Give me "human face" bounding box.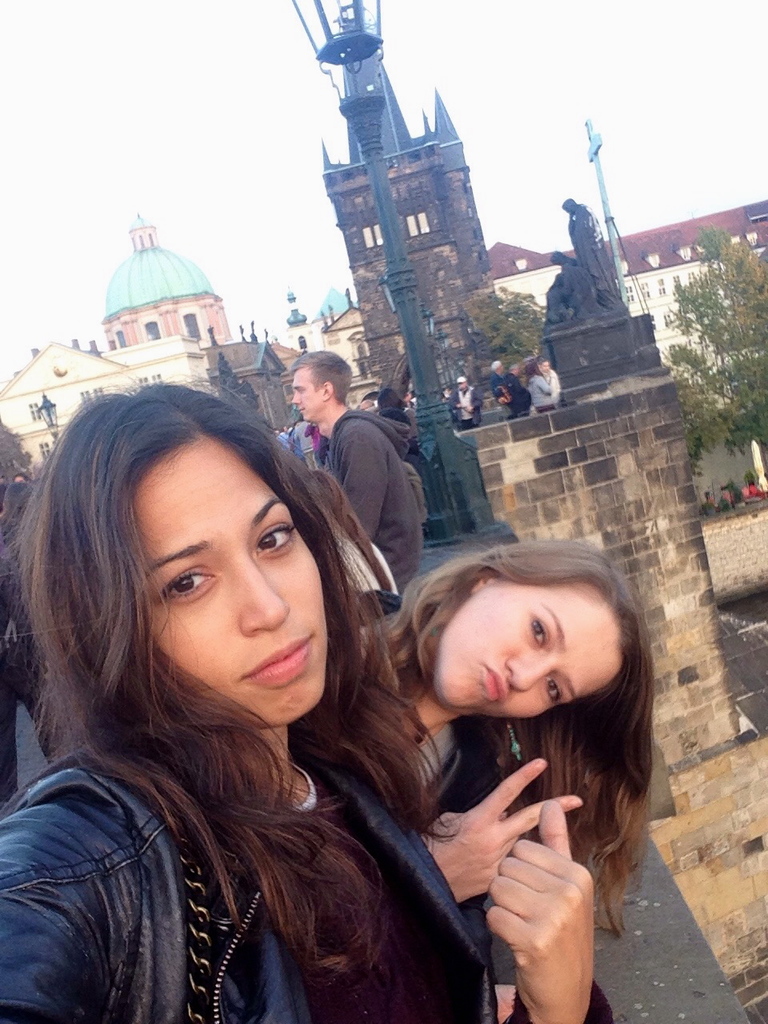
bbox(150, 440, 330, 719).
